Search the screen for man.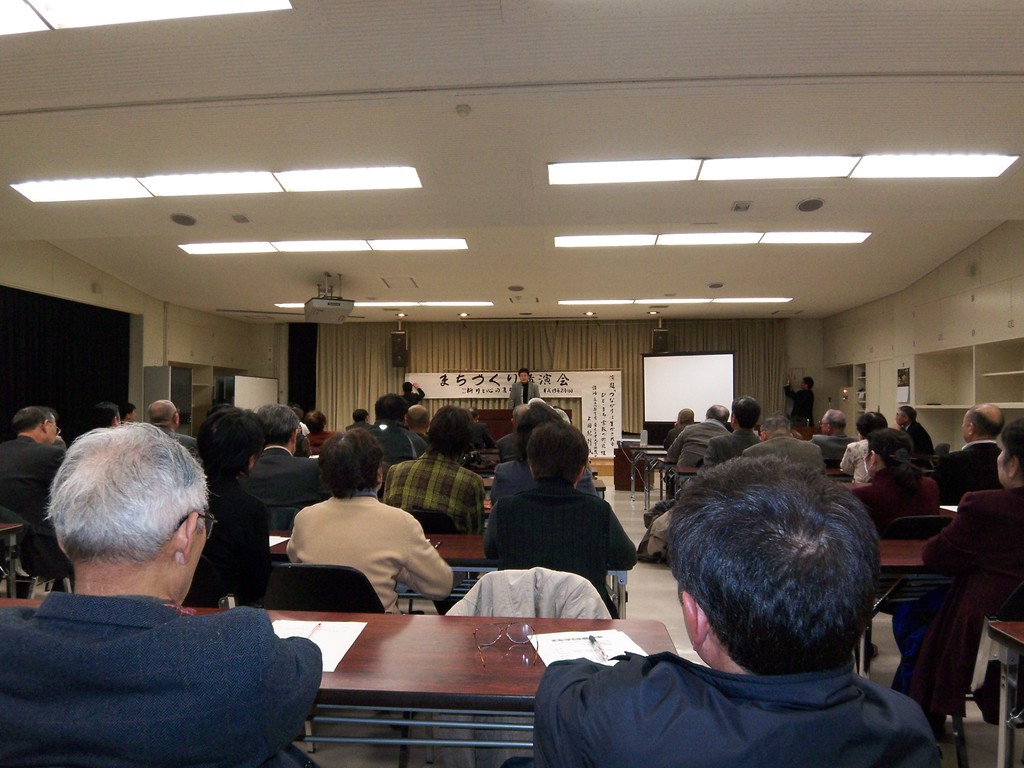
Found at detection(810, 408, 852, 463).
